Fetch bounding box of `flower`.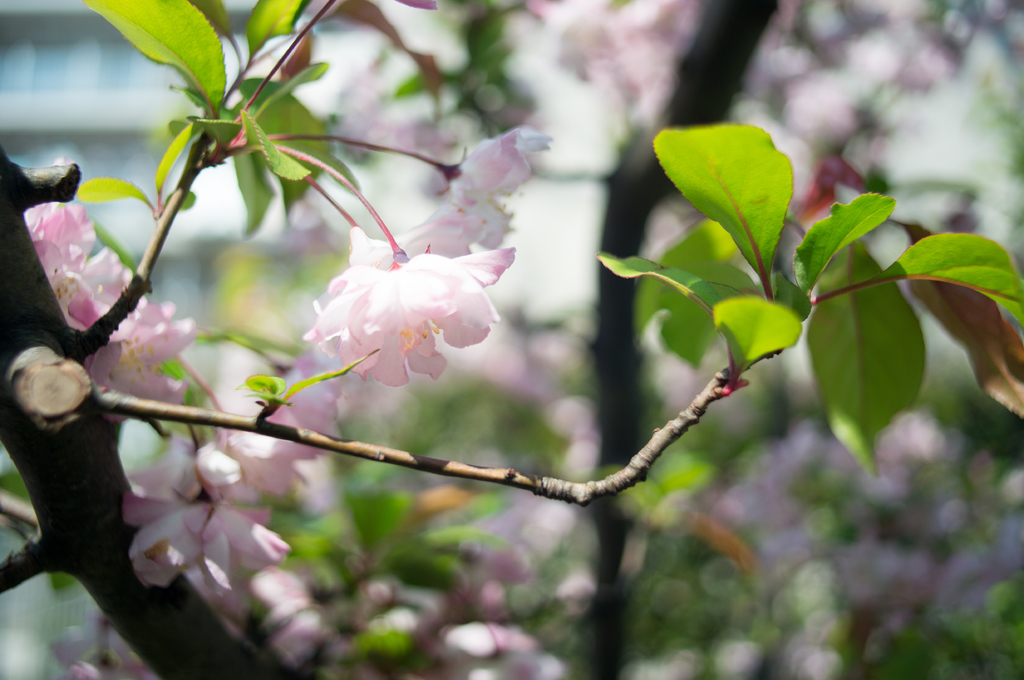
Bbox: box=[125, 499, 292, 600].
